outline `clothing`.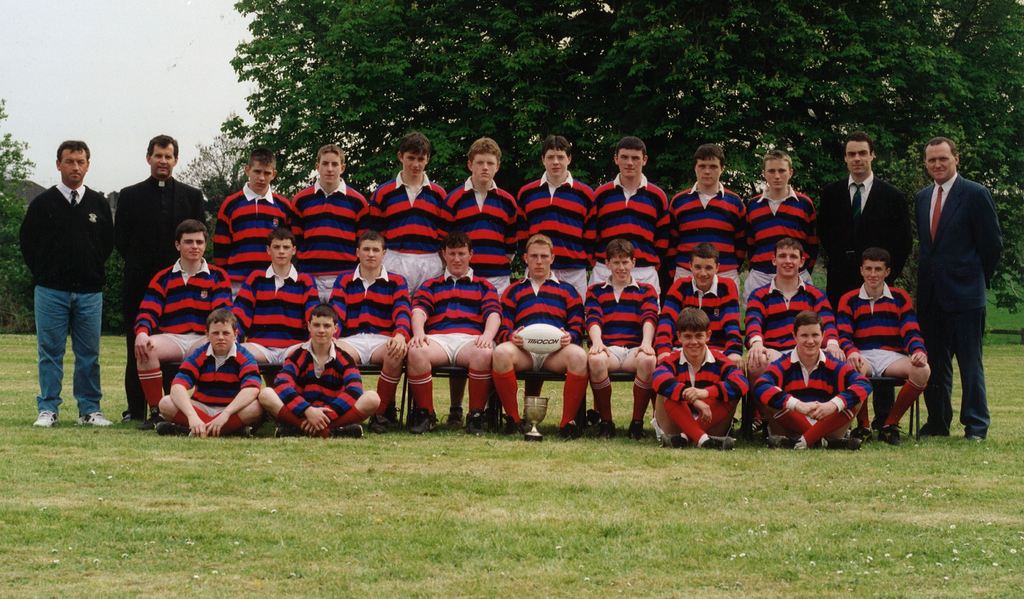
Outline: detection(755, 352, 870, 463).
